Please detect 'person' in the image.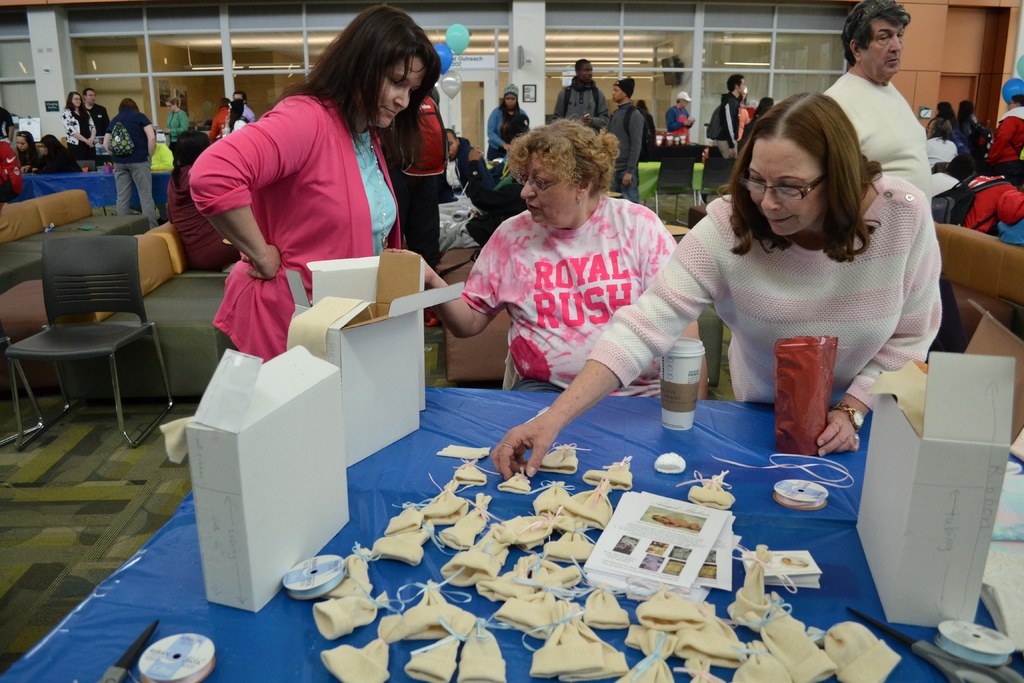
[410, 122, 701, 390].
